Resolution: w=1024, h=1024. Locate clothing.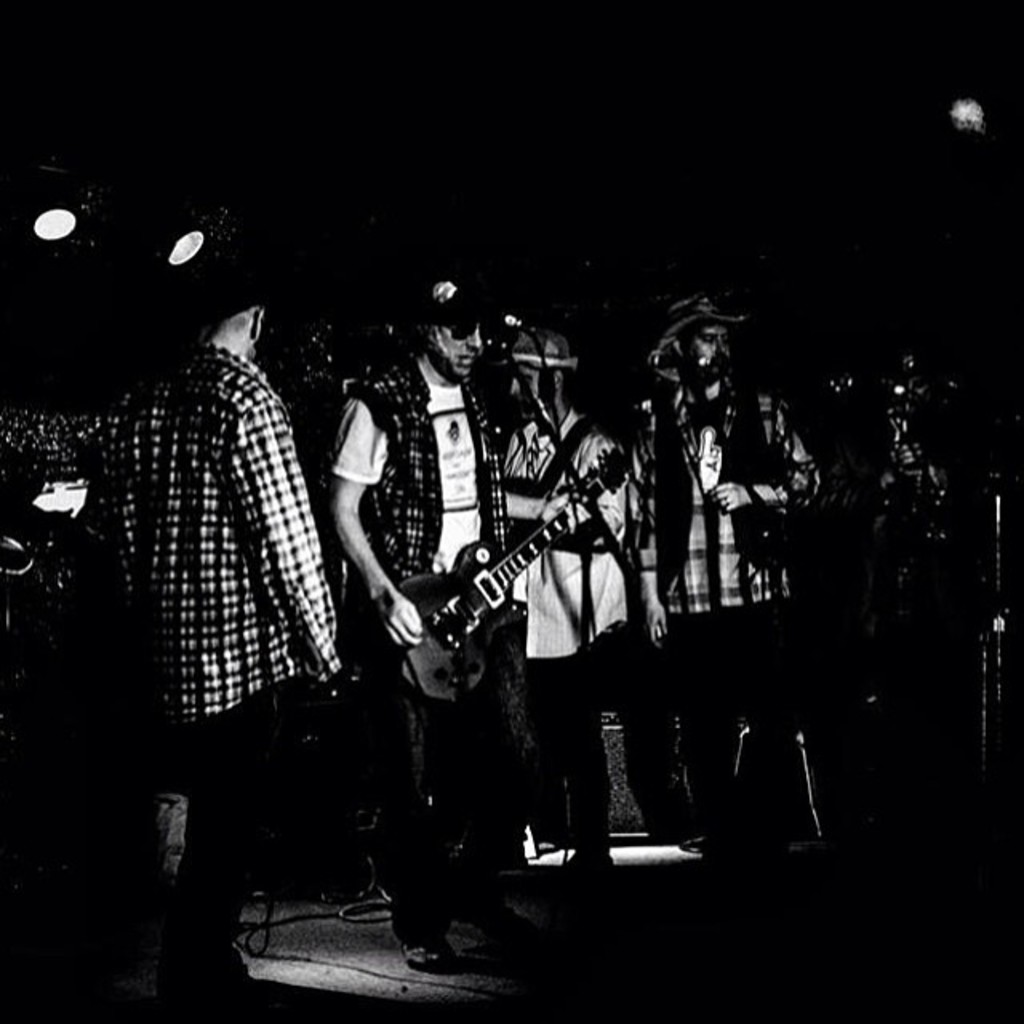
{"left": 330, "top": 355, "right": 541, "bottom": 915}.
